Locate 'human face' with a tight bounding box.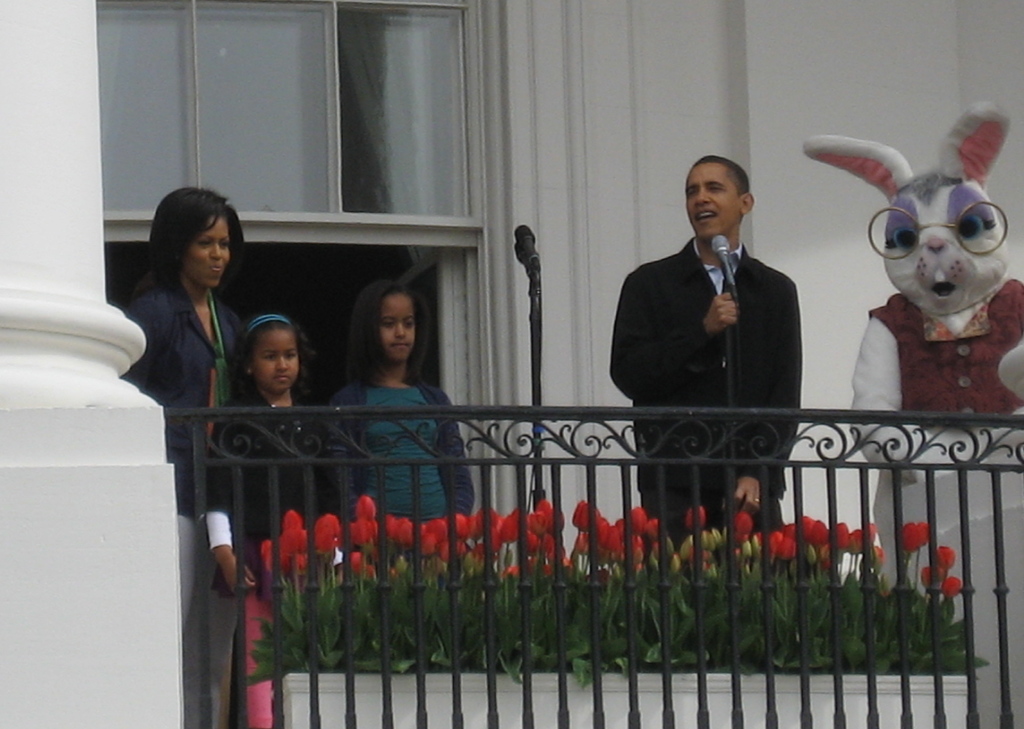
{"x1": 184, "y1": 212, "x2": 230, "y2": 288}.
